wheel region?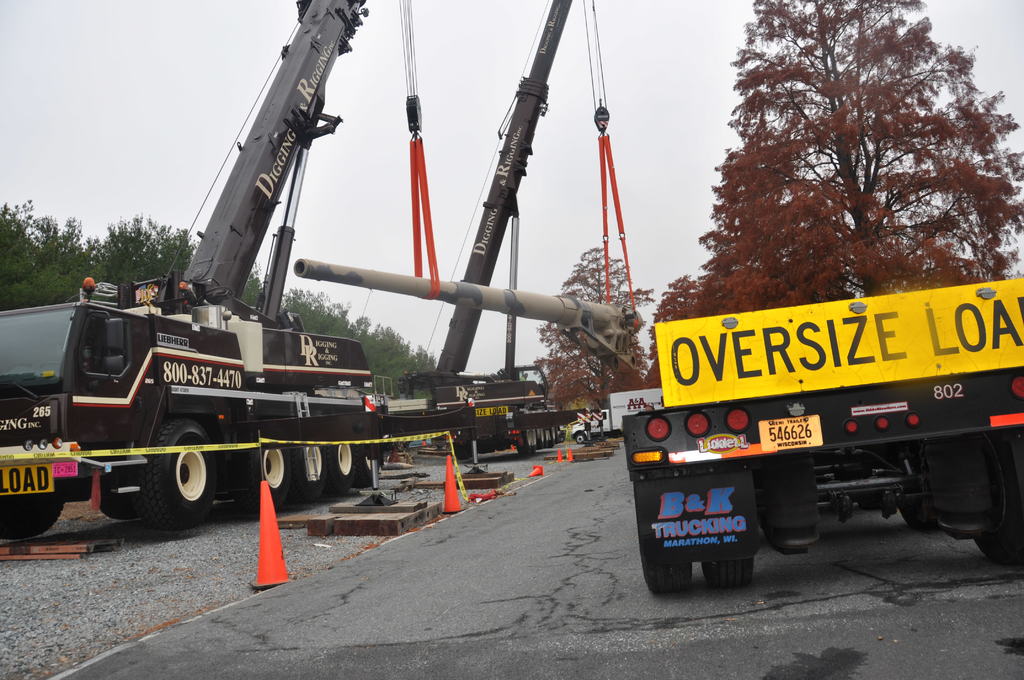
rect(244, 425, 291, 505)
